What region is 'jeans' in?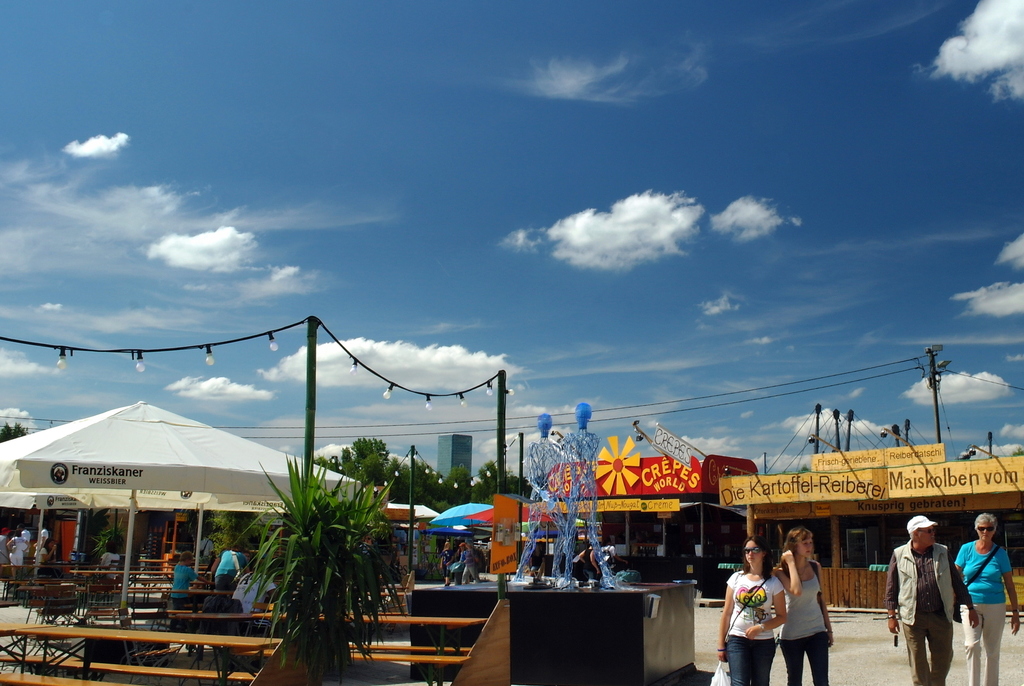
x1=776 y1=635 x2=829 y2=685.
